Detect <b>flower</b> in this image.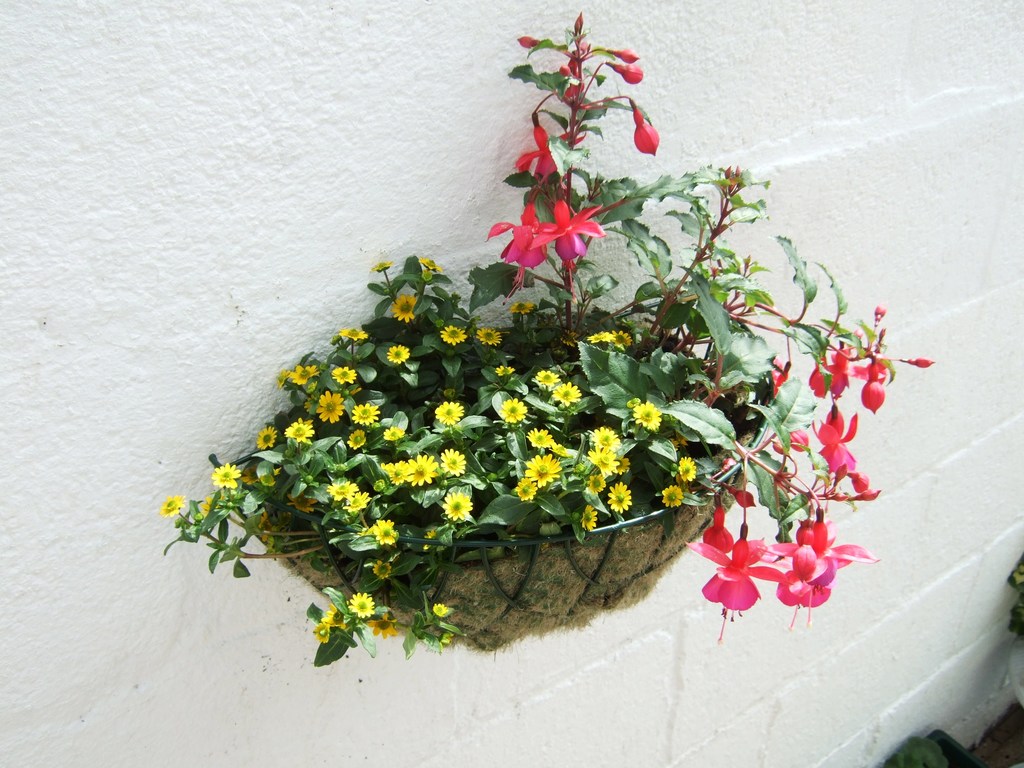
Detection: locate(287, 419, 312, 442).
